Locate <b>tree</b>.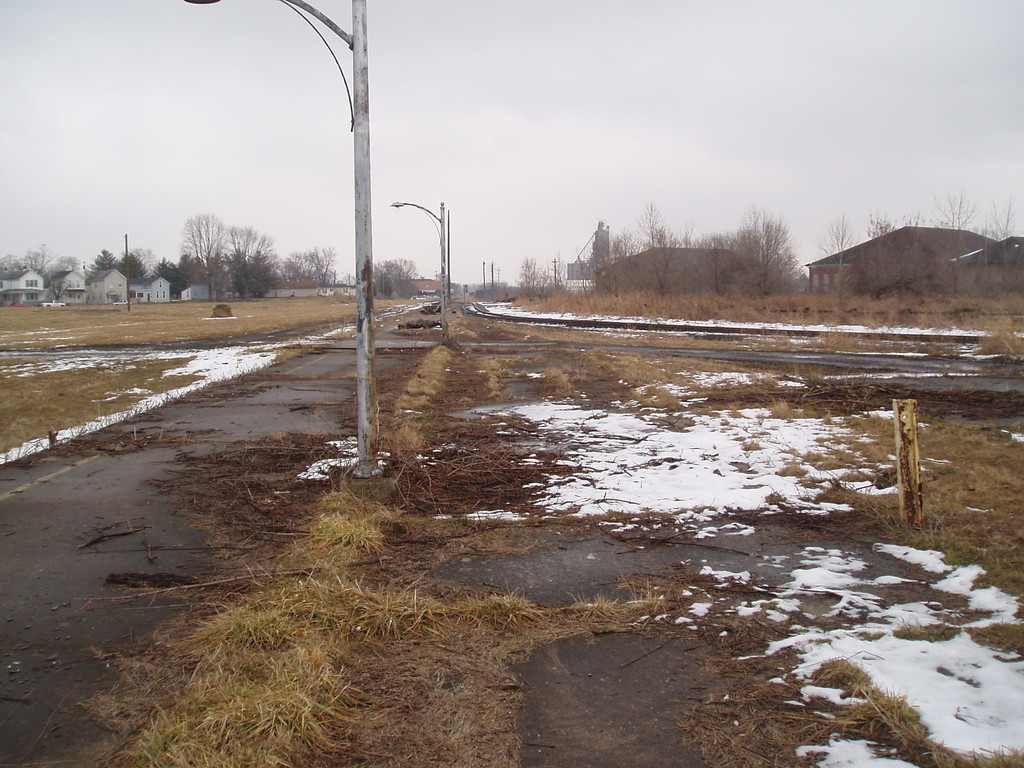
Bounding box: 985/191/1023/292.
